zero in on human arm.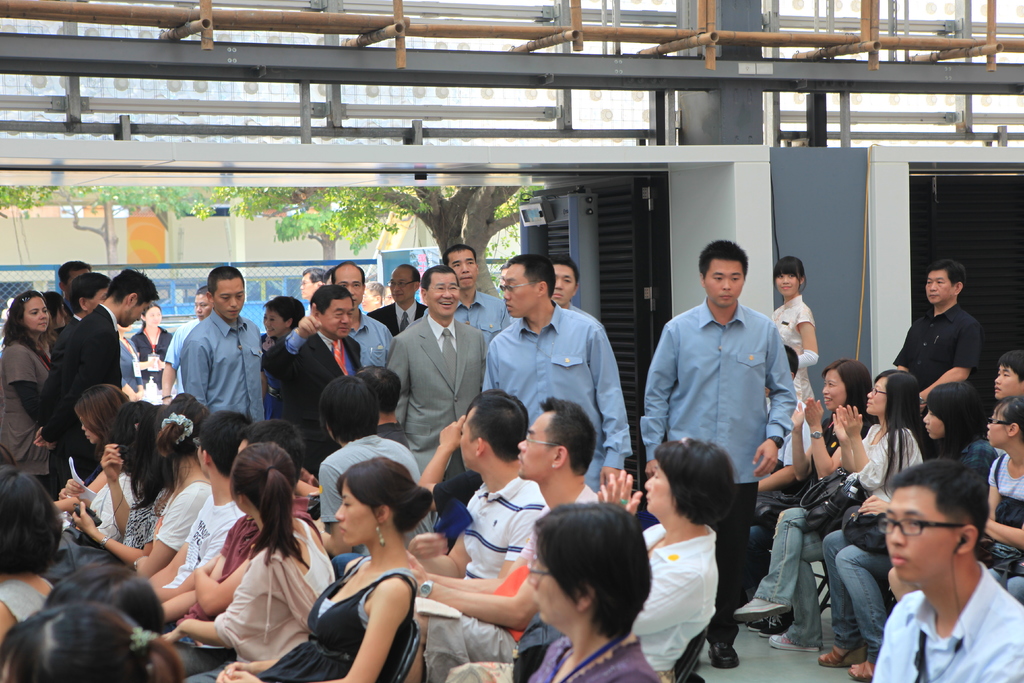
Zeroed in: 476/325/487/409.
